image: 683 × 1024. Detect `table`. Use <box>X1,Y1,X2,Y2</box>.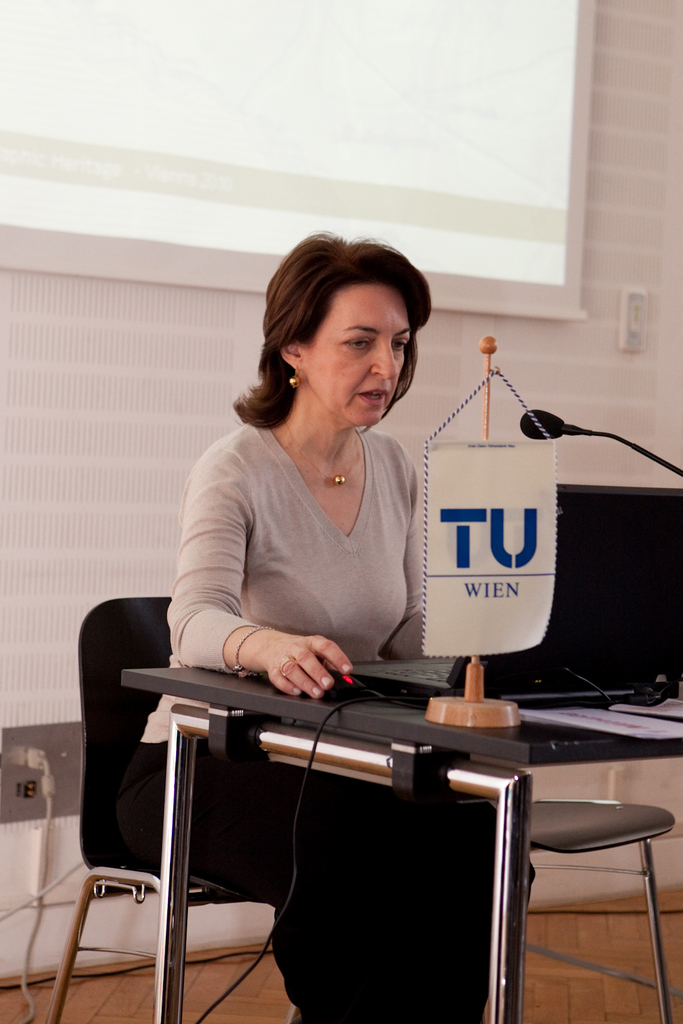
<box>145,686,642,1010</box>.
